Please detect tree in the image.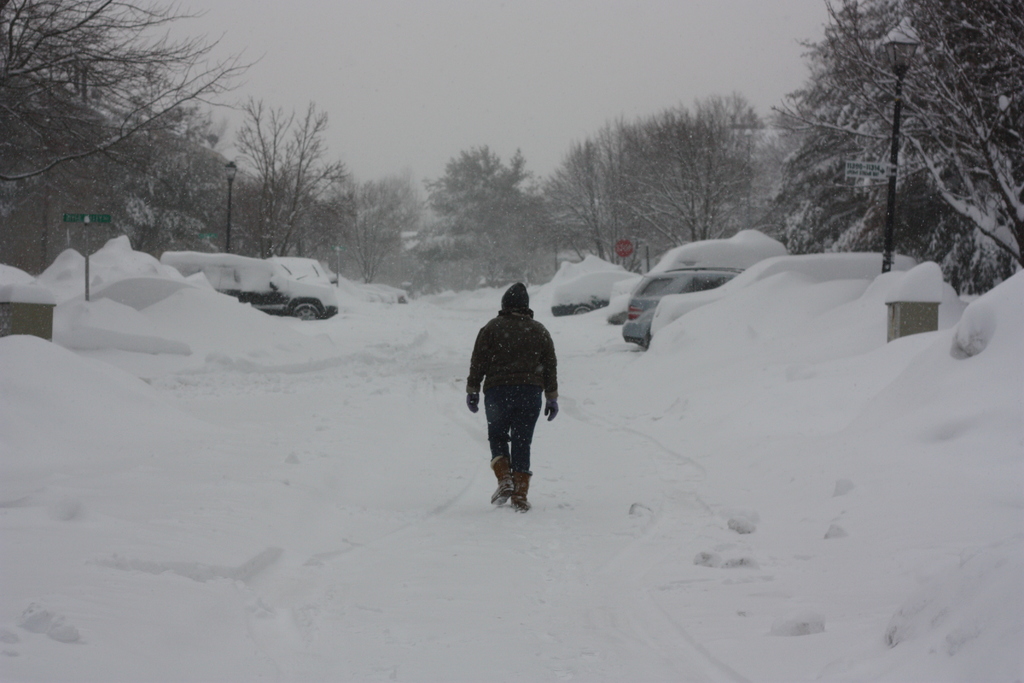
x1=419, y1=135, x2=568, y2=281.
